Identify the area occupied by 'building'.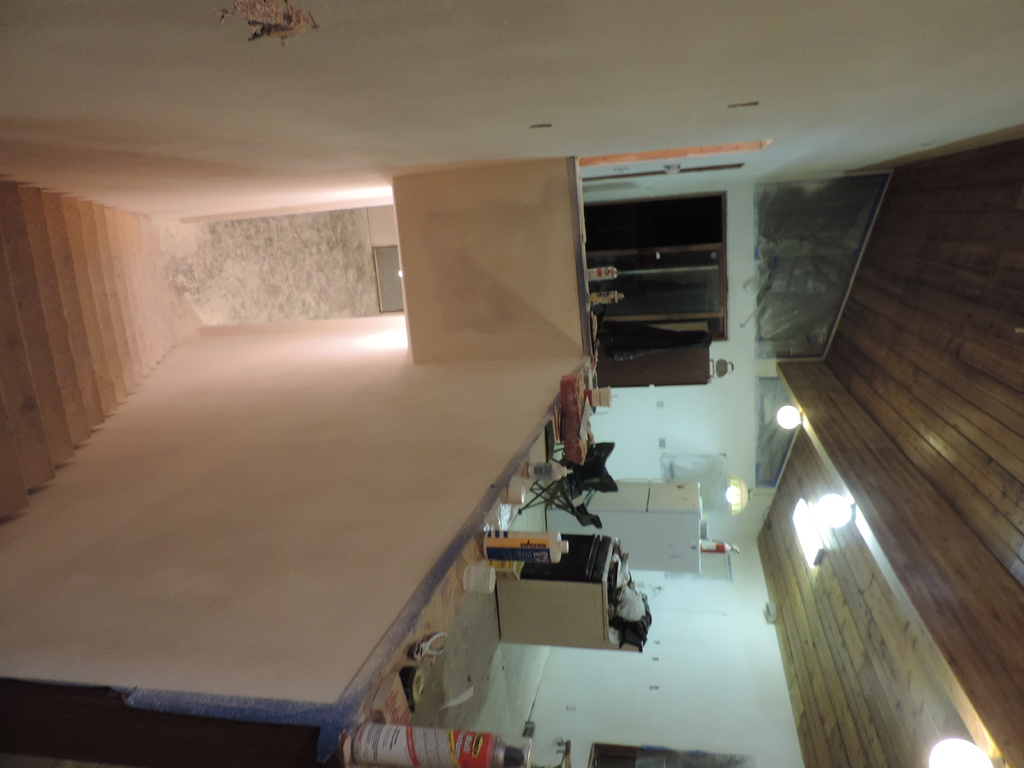
Area: bbox=[0, 0, 1023, 767].
